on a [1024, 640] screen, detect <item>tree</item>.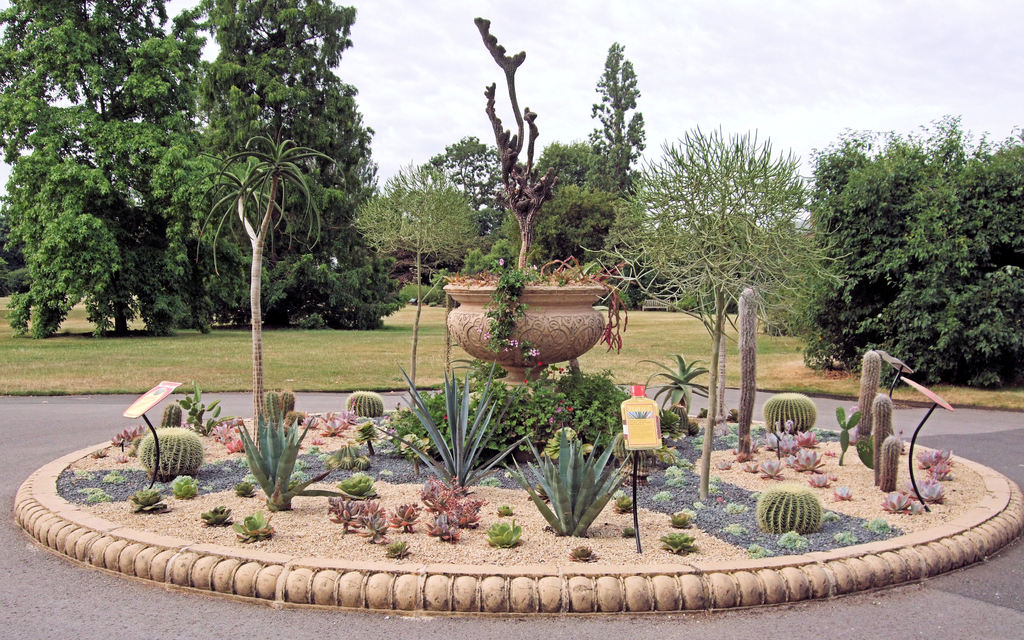
247:393:332:504.
